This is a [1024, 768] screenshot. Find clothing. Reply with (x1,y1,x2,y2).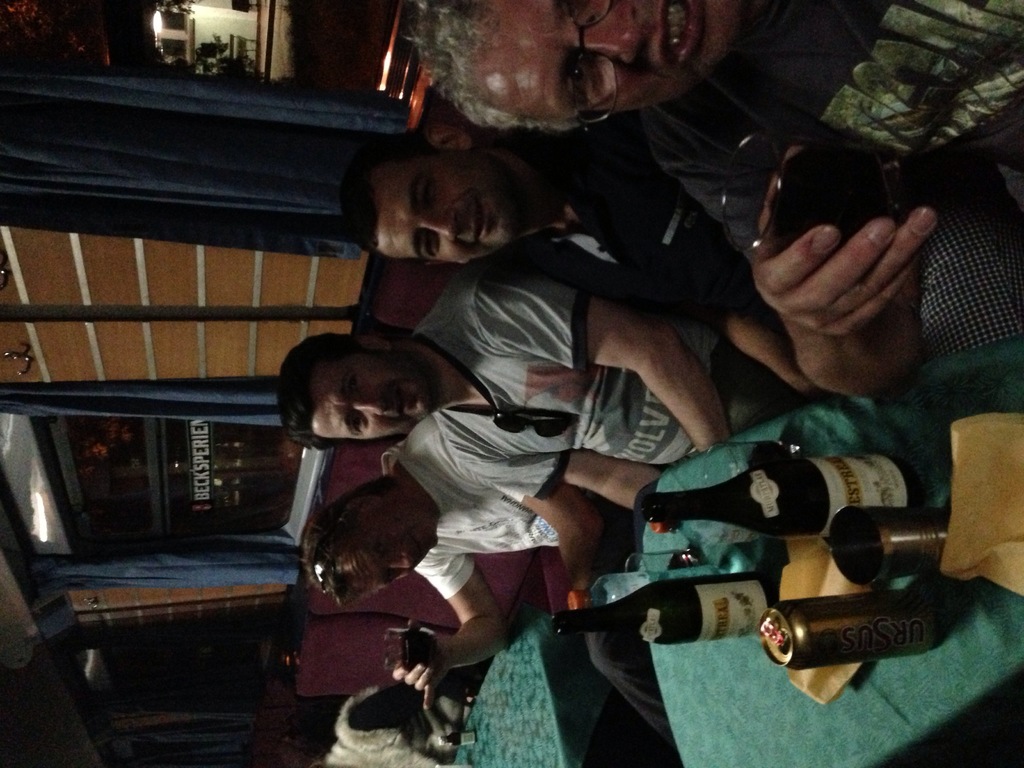
(641,0,1023,367).
